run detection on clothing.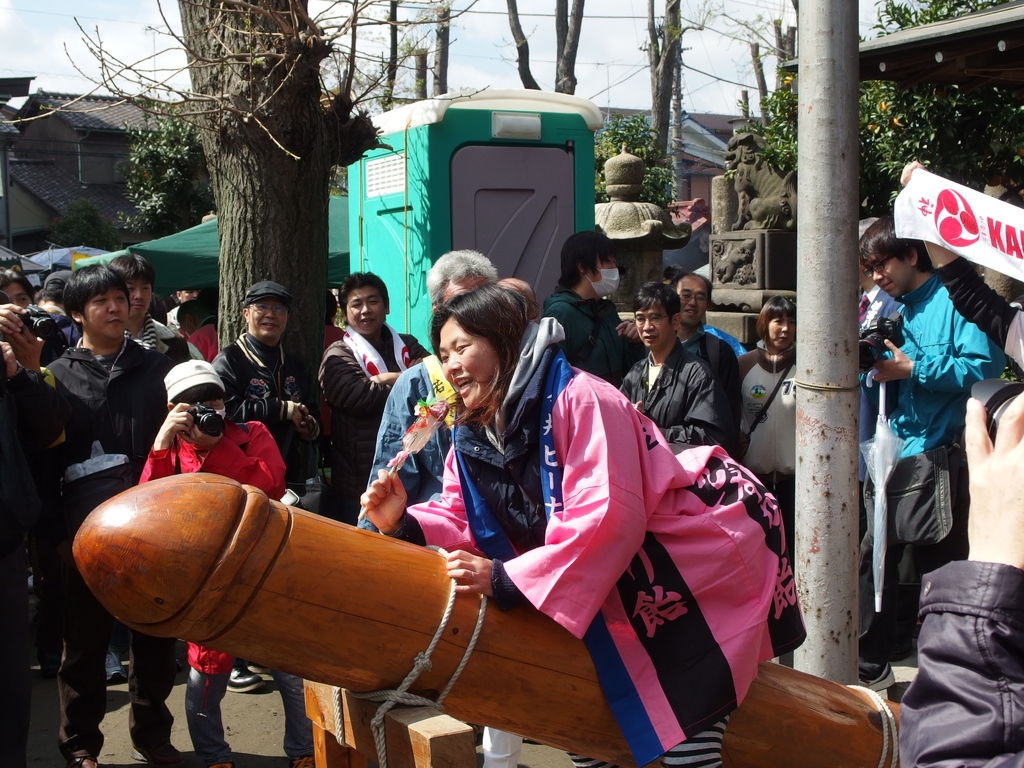
Result: <bbox>874, 274, 997, 676</bbox>.
